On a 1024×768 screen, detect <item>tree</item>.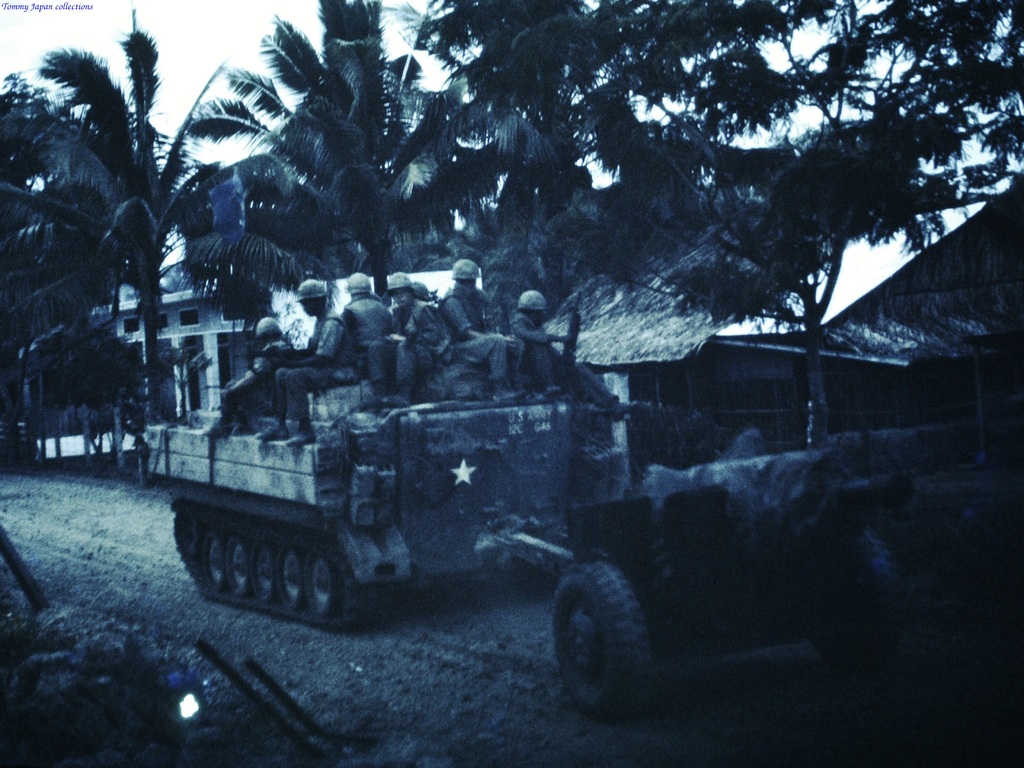
22/24/280/443.
